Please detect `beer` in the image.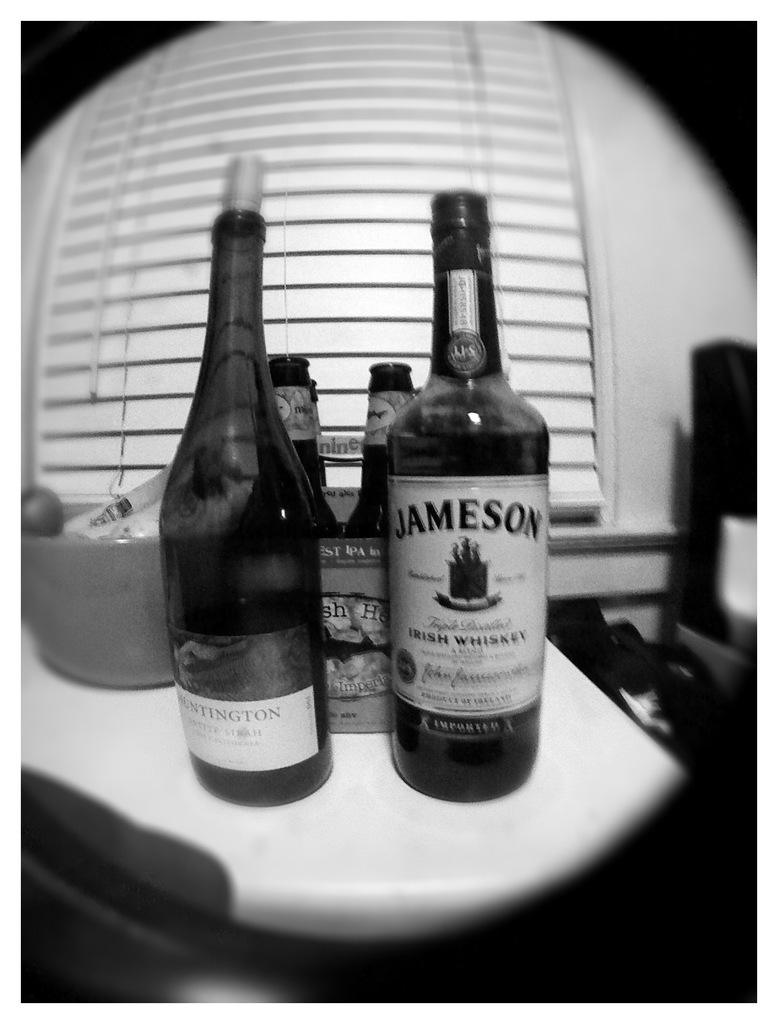
(367, 190, 550, 830).
